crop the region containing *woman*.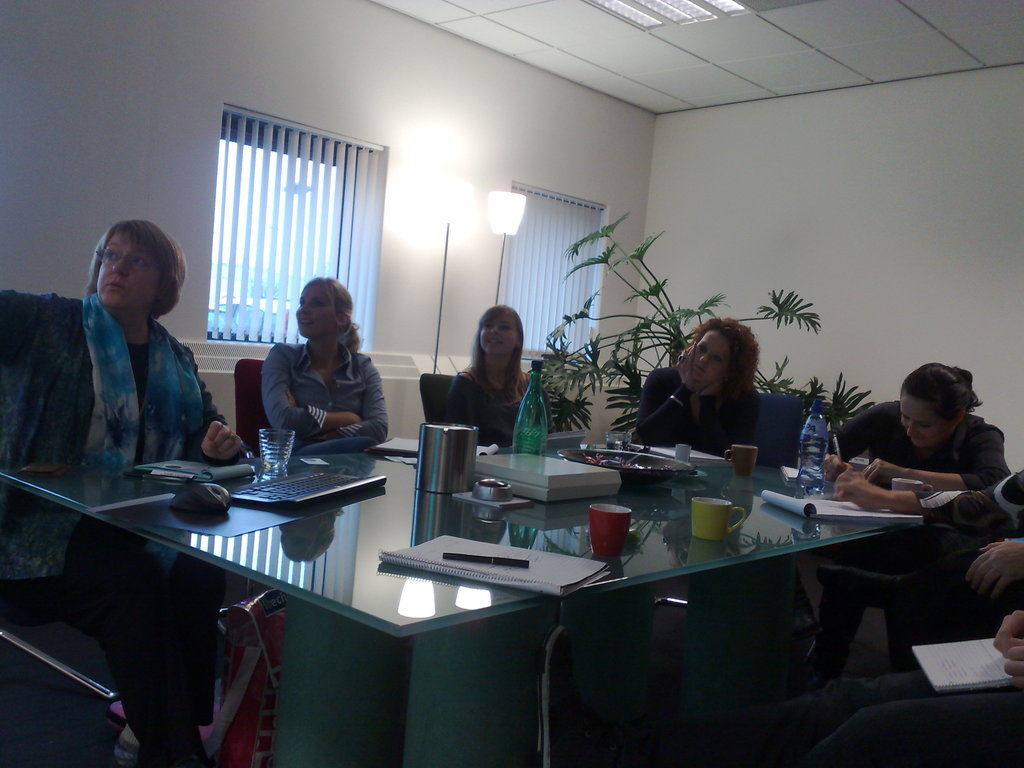
Crop region: l=0, t=216, r=247, b=767.
